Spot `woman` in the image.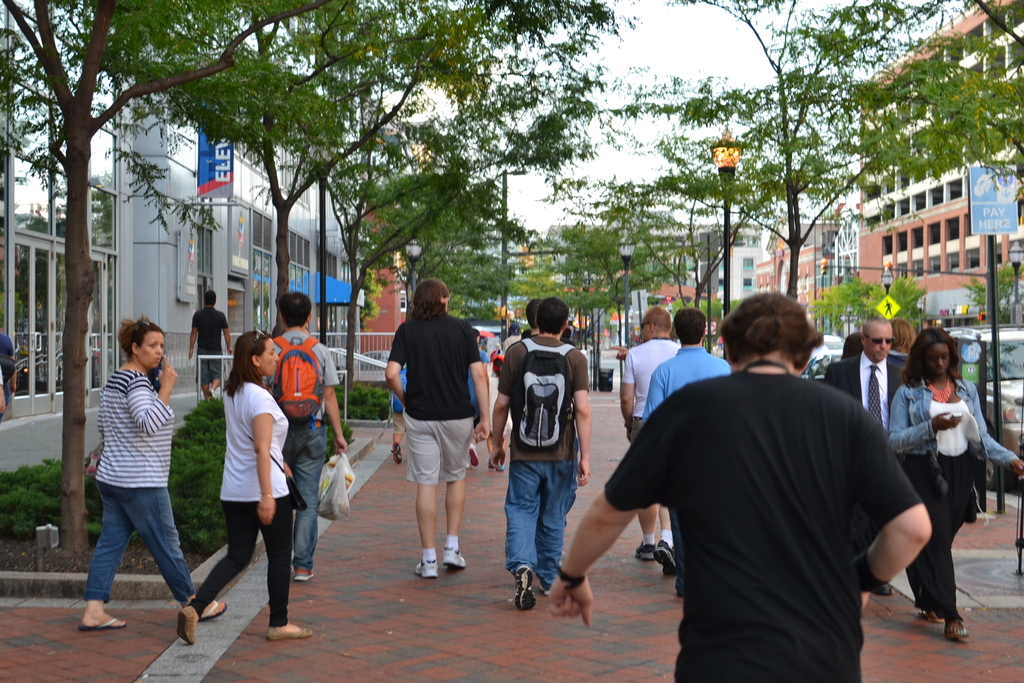
`woman` found at <box>910,318,1005,632</box>.
